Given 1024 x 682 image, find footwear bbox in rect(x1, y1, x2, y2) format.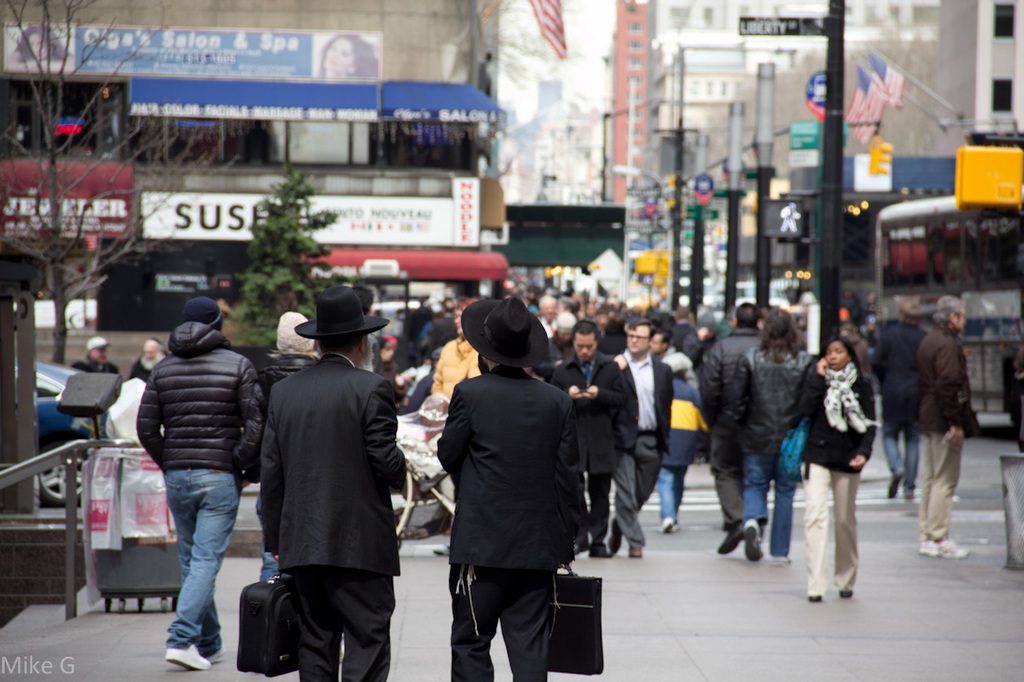
rect(900, 484, 918, 501).
